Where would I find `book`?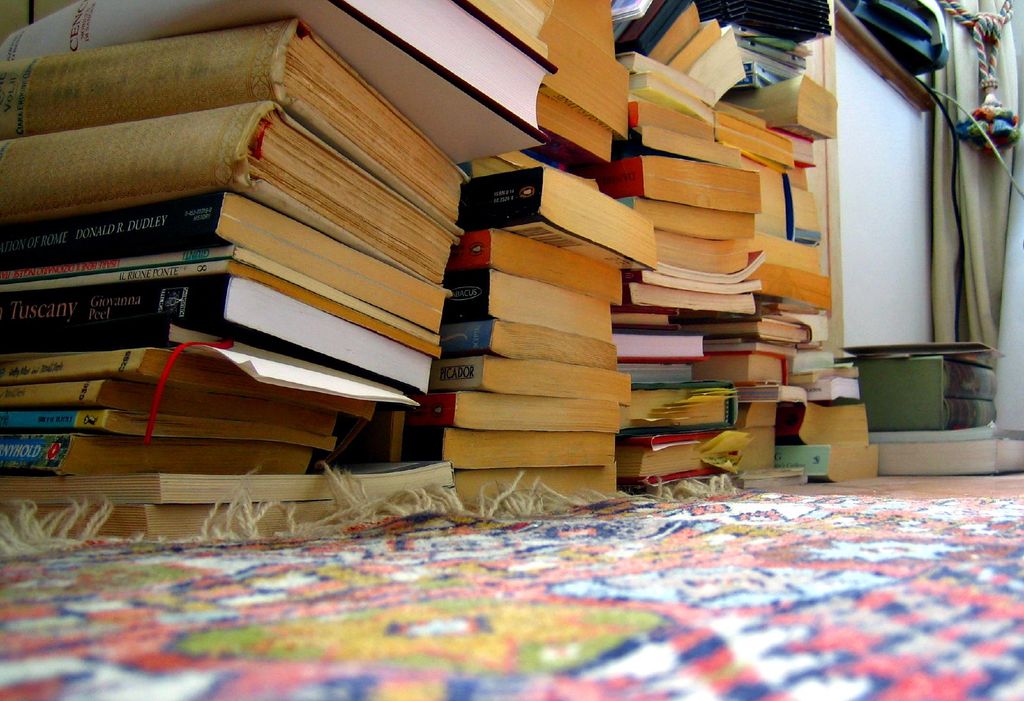
At [413,394,621,432].
